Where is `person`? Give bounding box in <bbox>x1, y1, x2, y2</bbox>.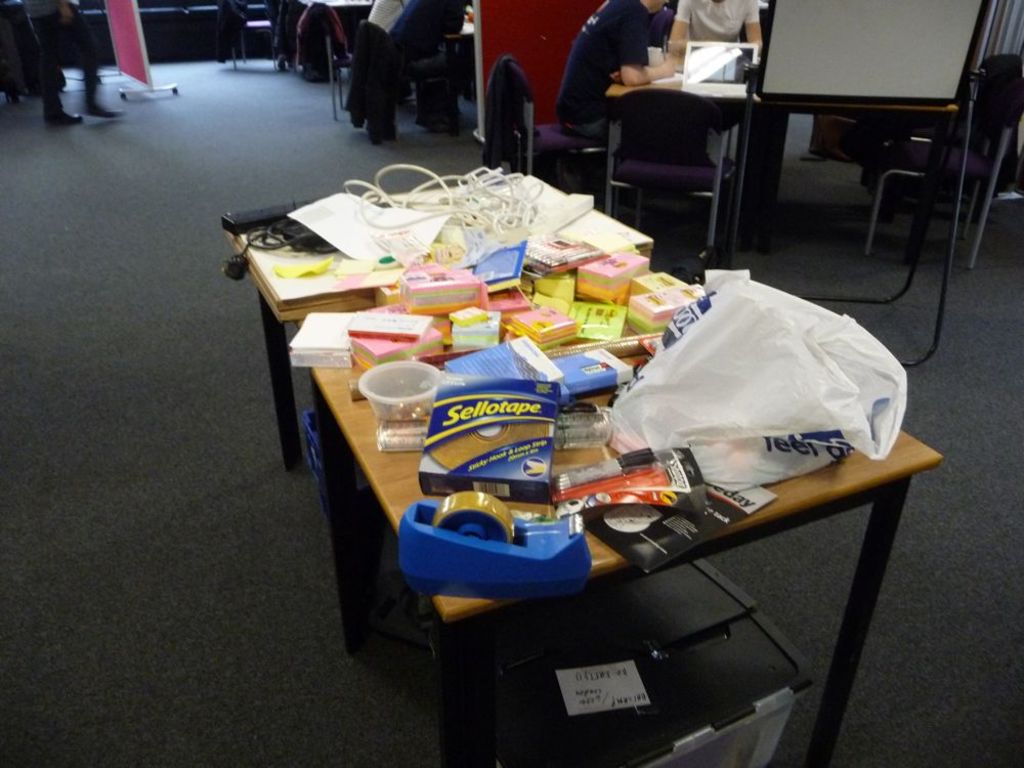
<bbox>559, 0, 664, 135</bbox>.
